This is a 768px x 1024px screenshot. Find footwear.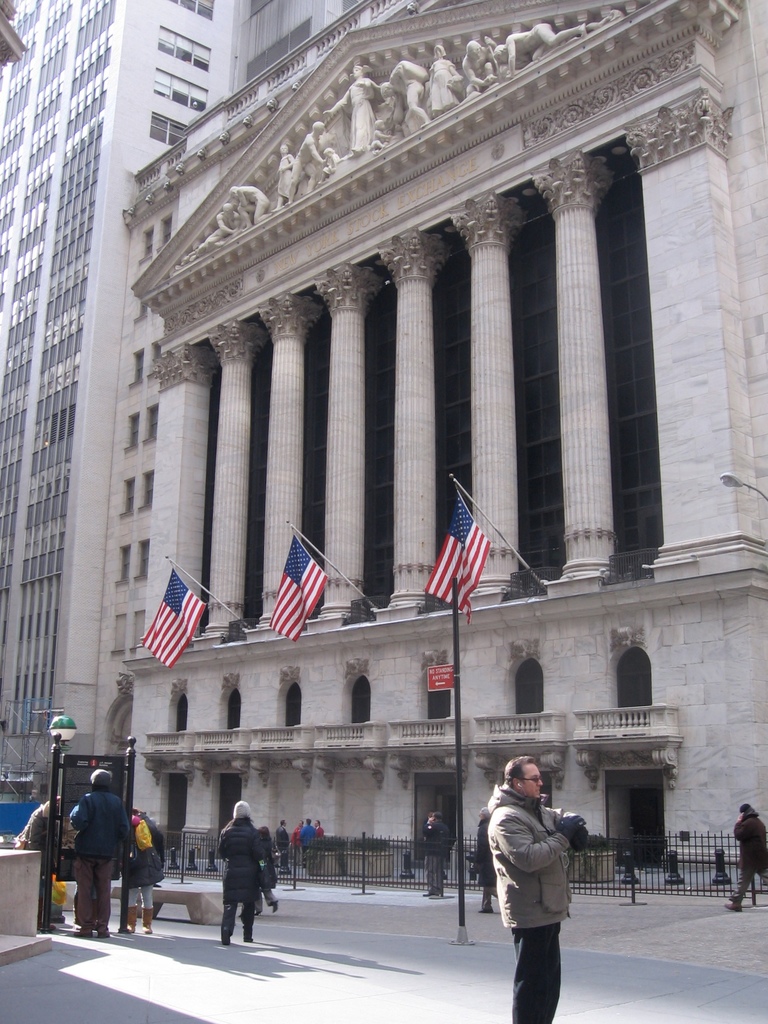
Bounding box: (422, 891, 436, 896).
